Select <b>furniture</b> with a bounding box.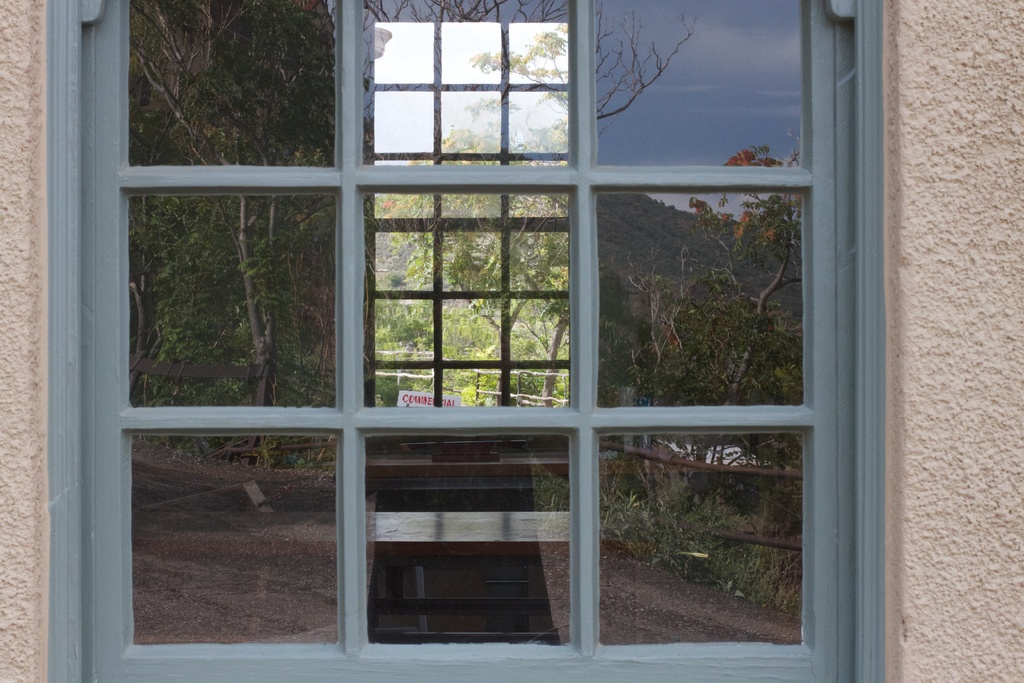
[x1=362, y1=452, x2=571, y2=478].
